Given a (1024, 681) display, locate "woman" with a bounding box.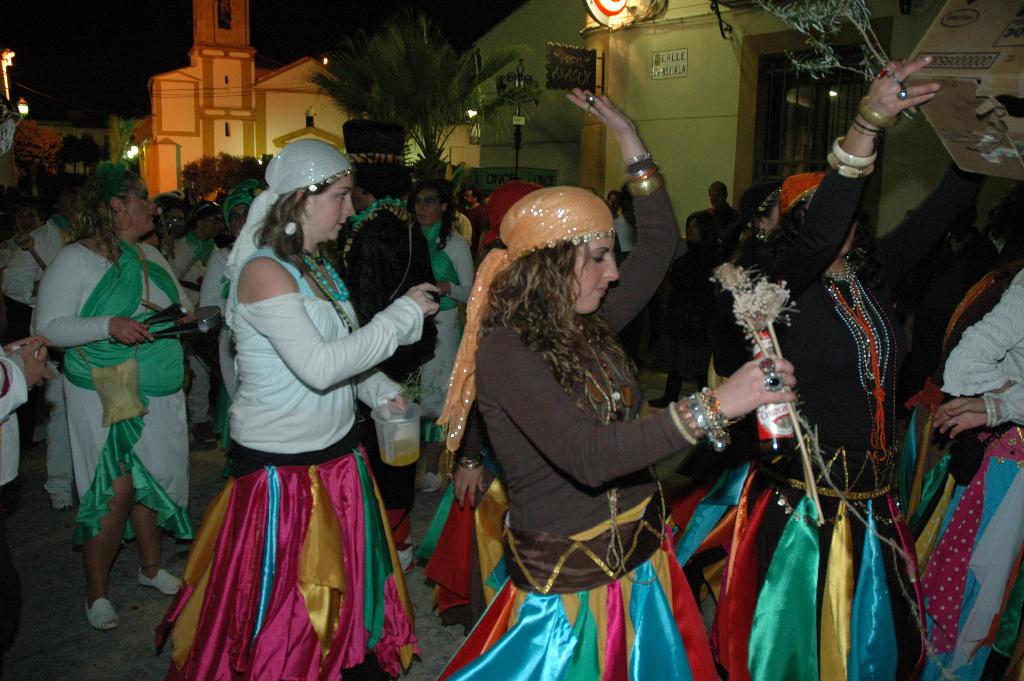
Located: box=[438, 87, 801, 680].
